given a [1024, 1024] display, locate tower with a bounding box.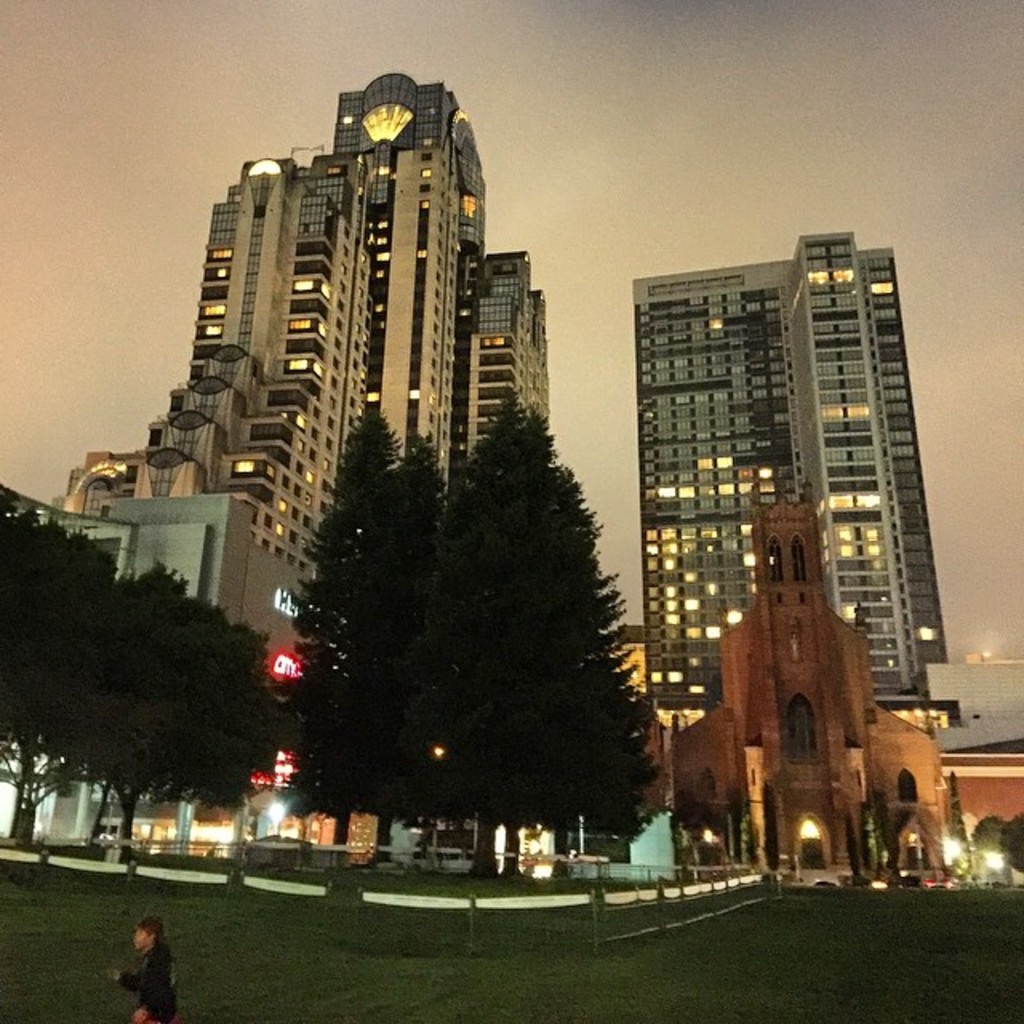
Located: bbox=(632, 229, 957, 739).
